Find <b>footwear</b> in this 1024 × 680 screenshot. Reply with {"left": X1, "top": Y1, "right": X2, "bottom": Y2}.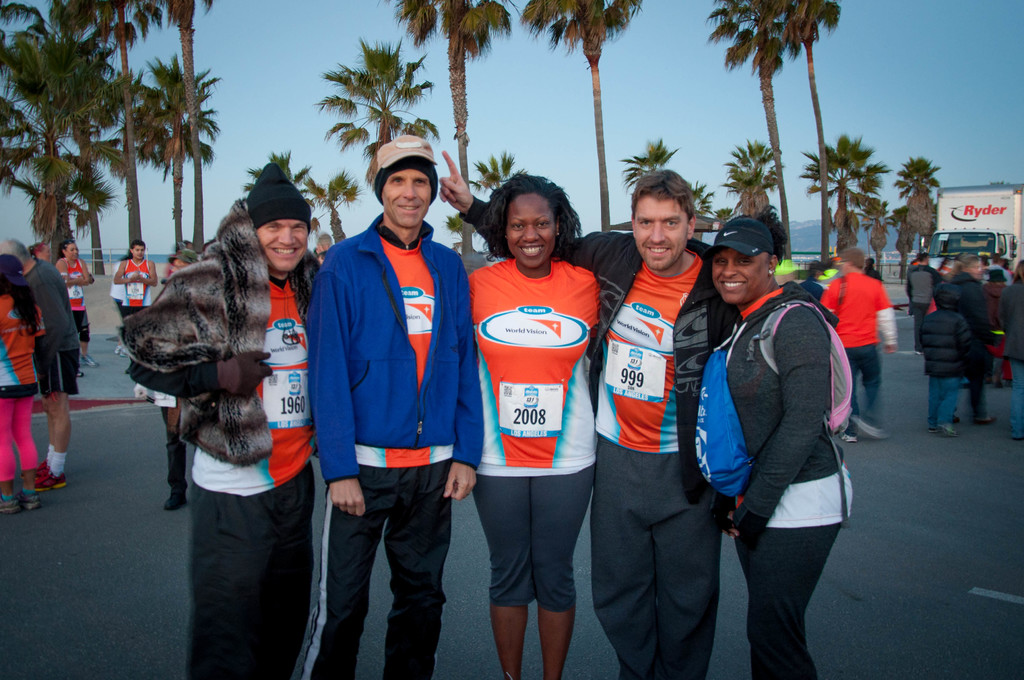
{"left": 35, "top": 467, "right": 65, "bottom": 487}.
